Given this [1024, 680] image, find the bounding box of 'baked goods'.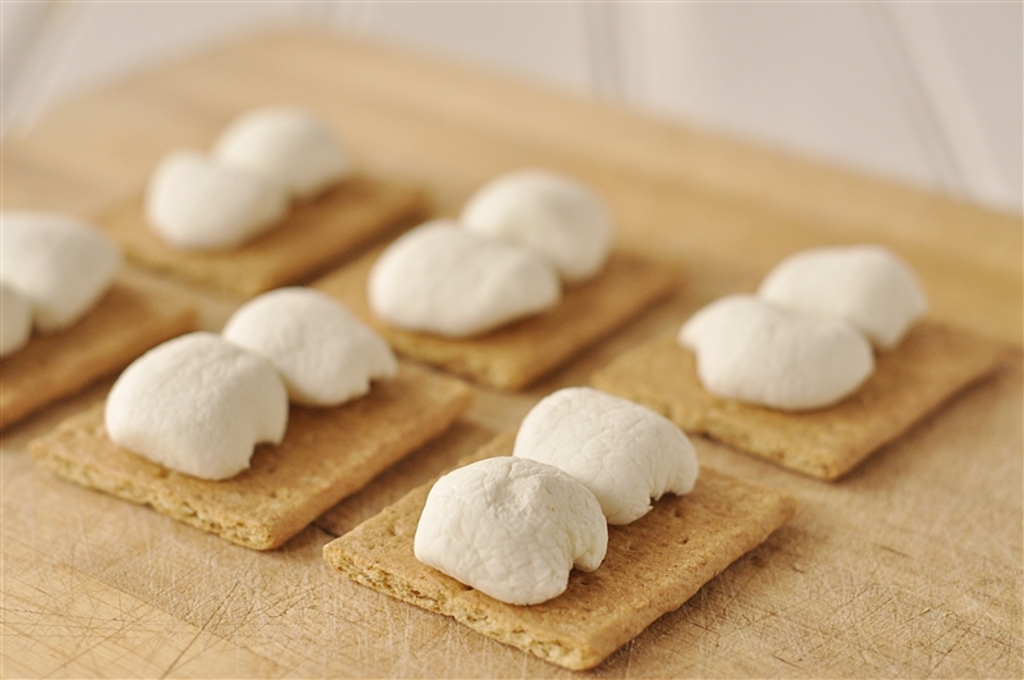
l=0, t=275, r=205, b=443.
